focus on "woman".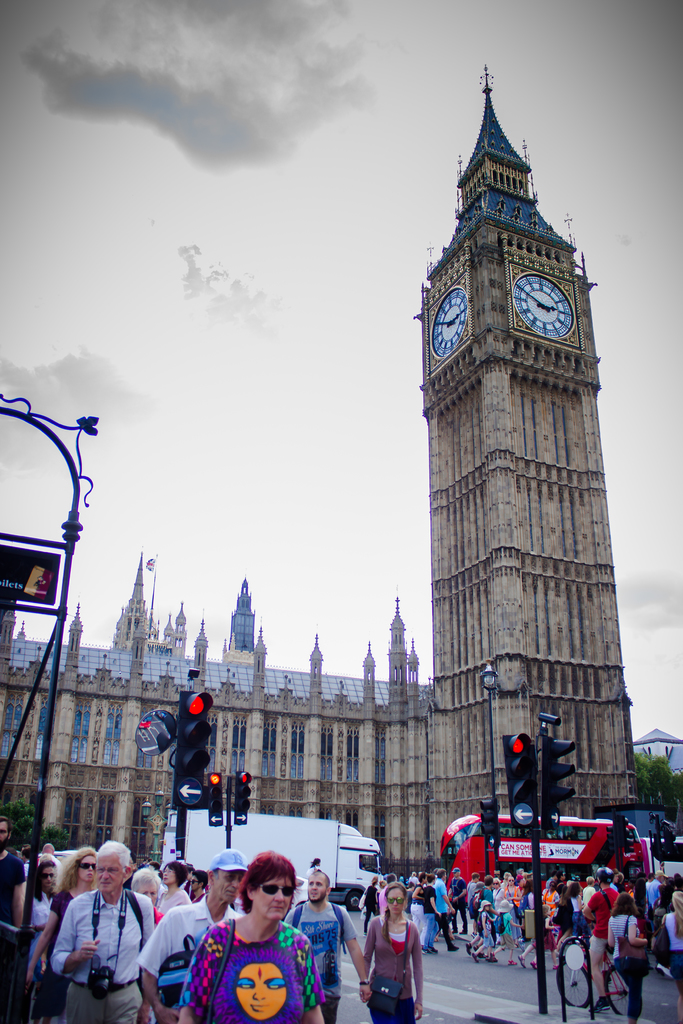
Focused at box(364, 879, 378, 929).
